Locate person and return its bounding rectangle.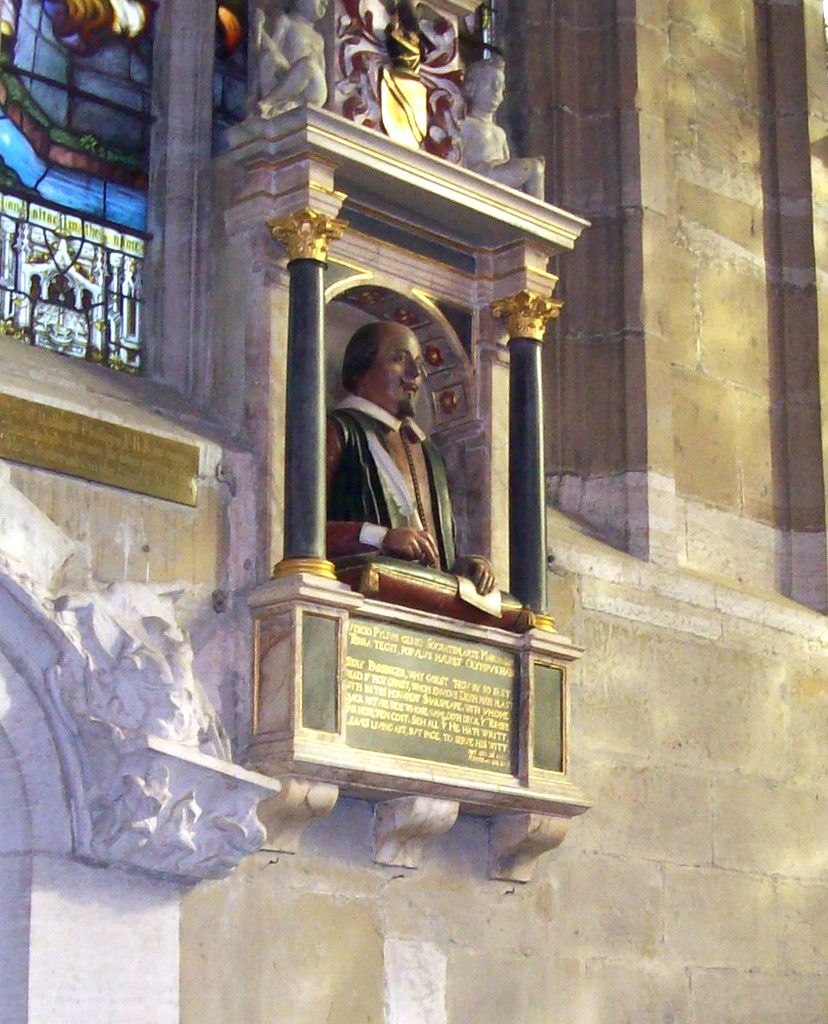
[x1=331, y1=300, x2=458, y2=621].
